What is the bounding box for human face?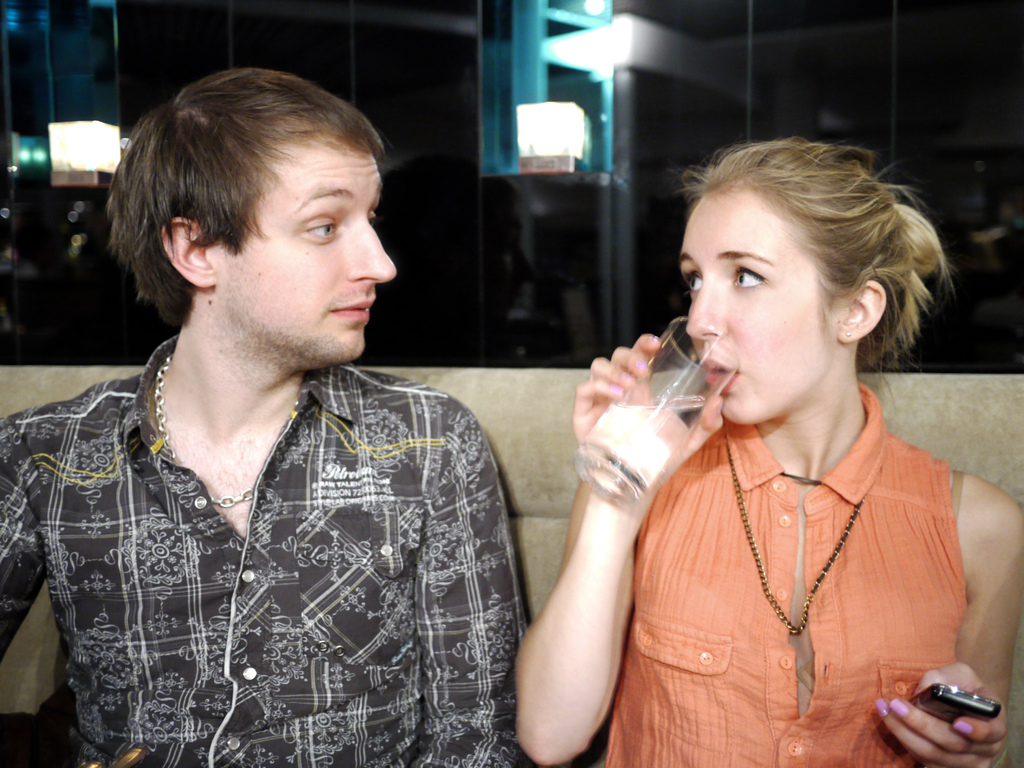
(210, 140, 397, 361).
